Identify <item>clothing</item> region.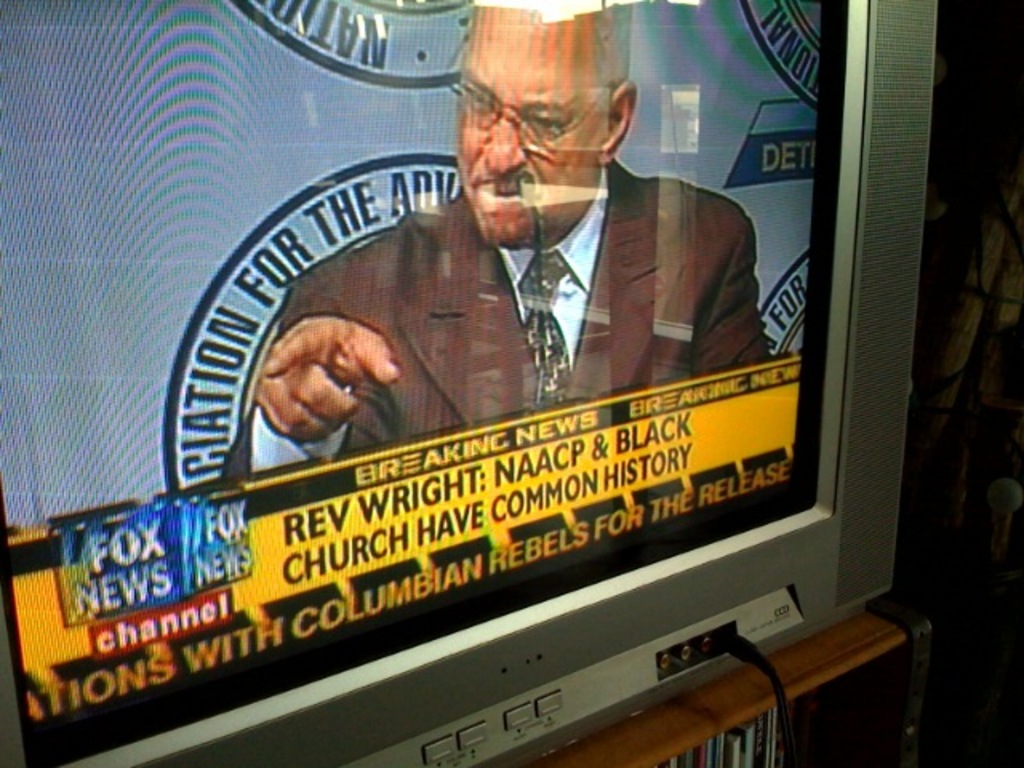
Region: <box>243,163,774,469</box>.
